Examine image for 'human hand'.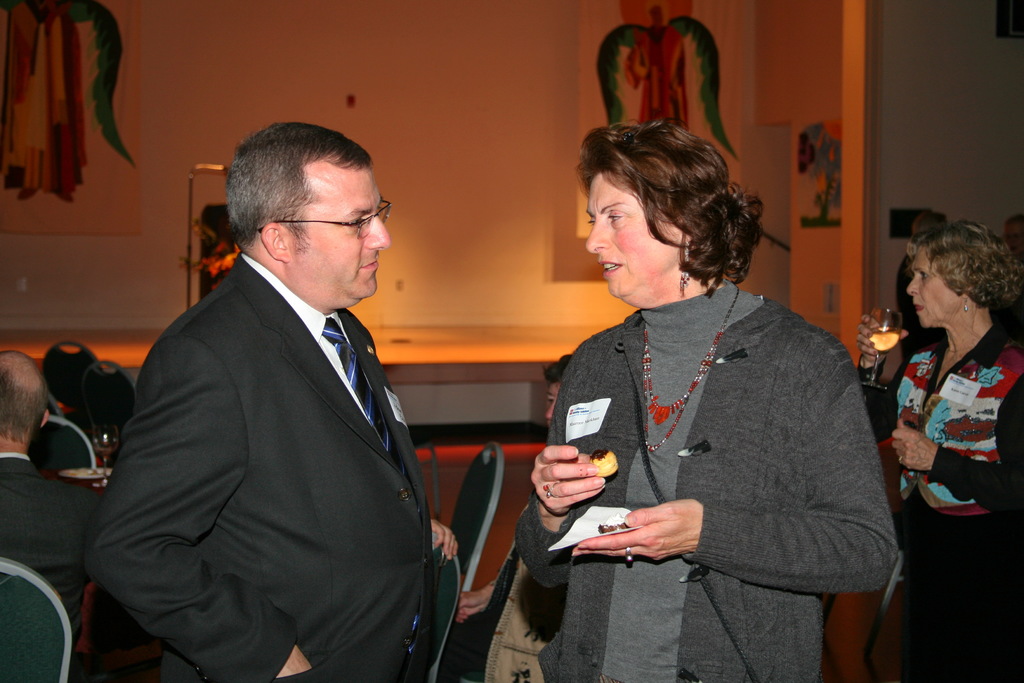
Examination result: {"left": 276, "top": 646, "right": 312, "bottom": 678}.
